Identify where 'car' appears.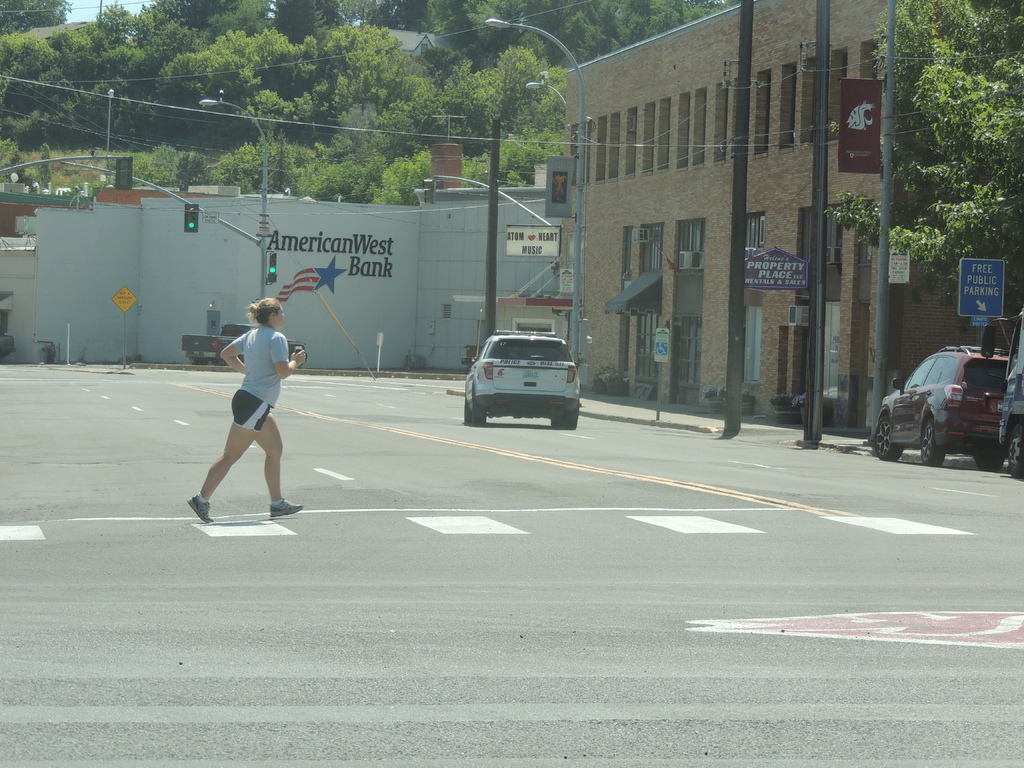
Appears at region(462, 327, 582, 425).
